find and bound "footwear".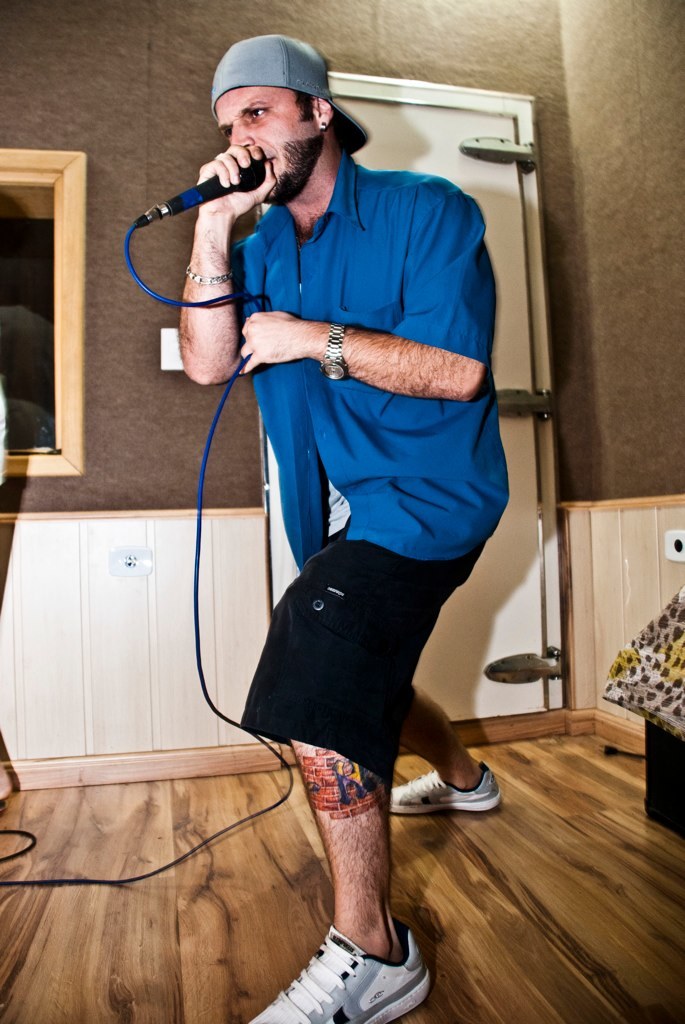
Bound: 384,760,503,811.
